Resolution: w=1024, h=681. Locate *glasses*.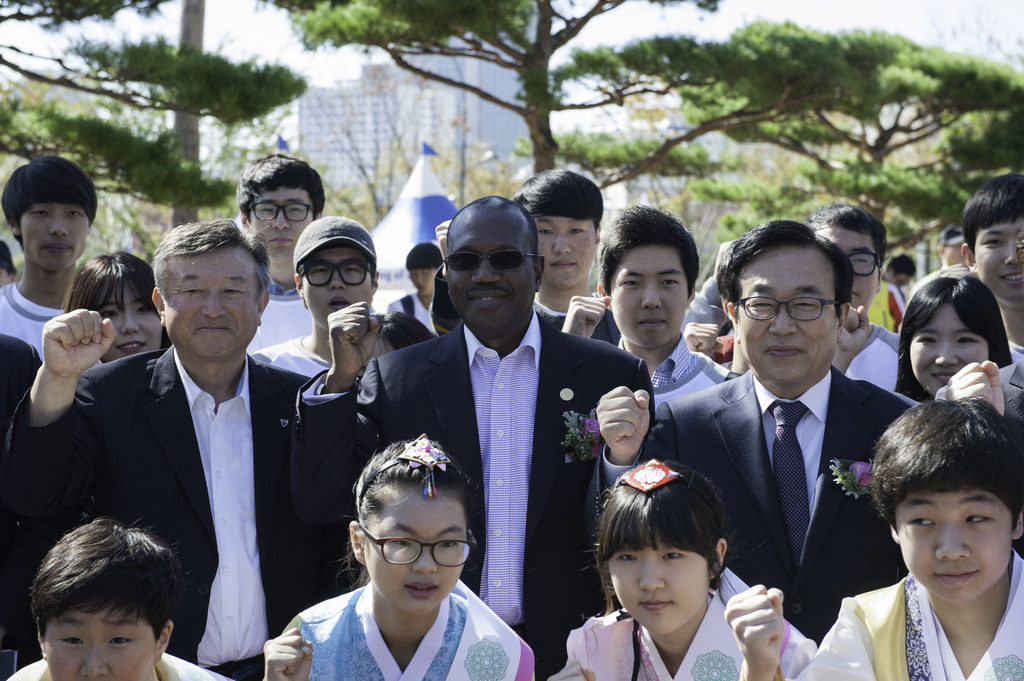
(735,293,847,328).
